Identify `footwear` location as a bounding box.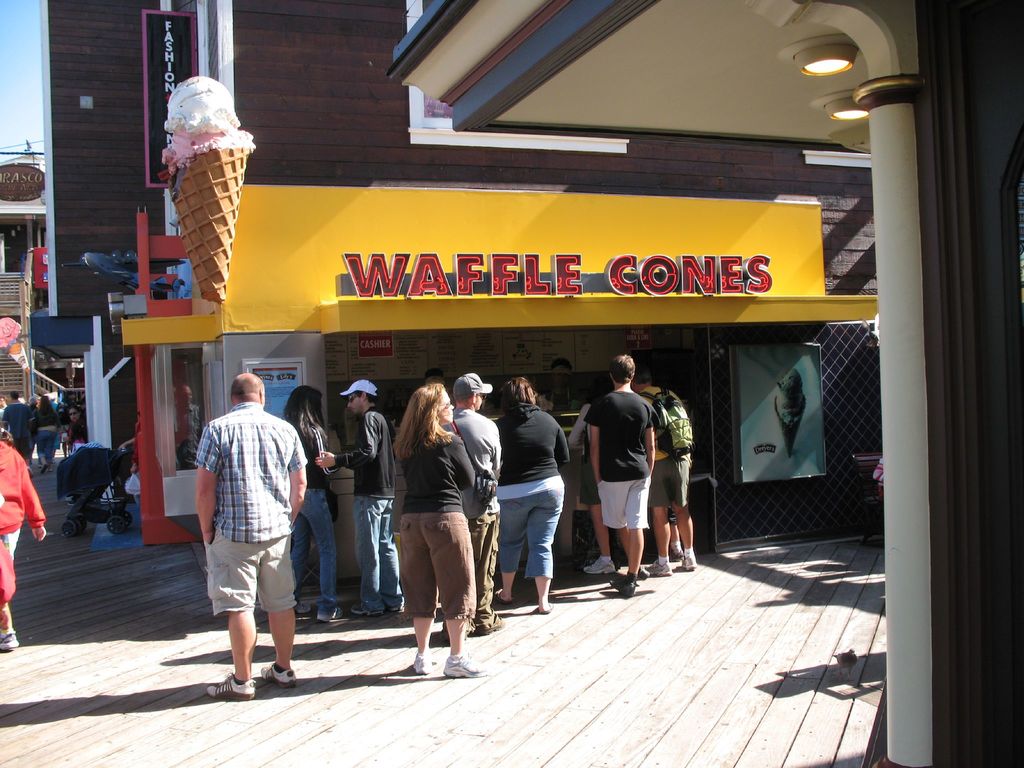
[x1=262, y1=661, x2=297, y2=688].
